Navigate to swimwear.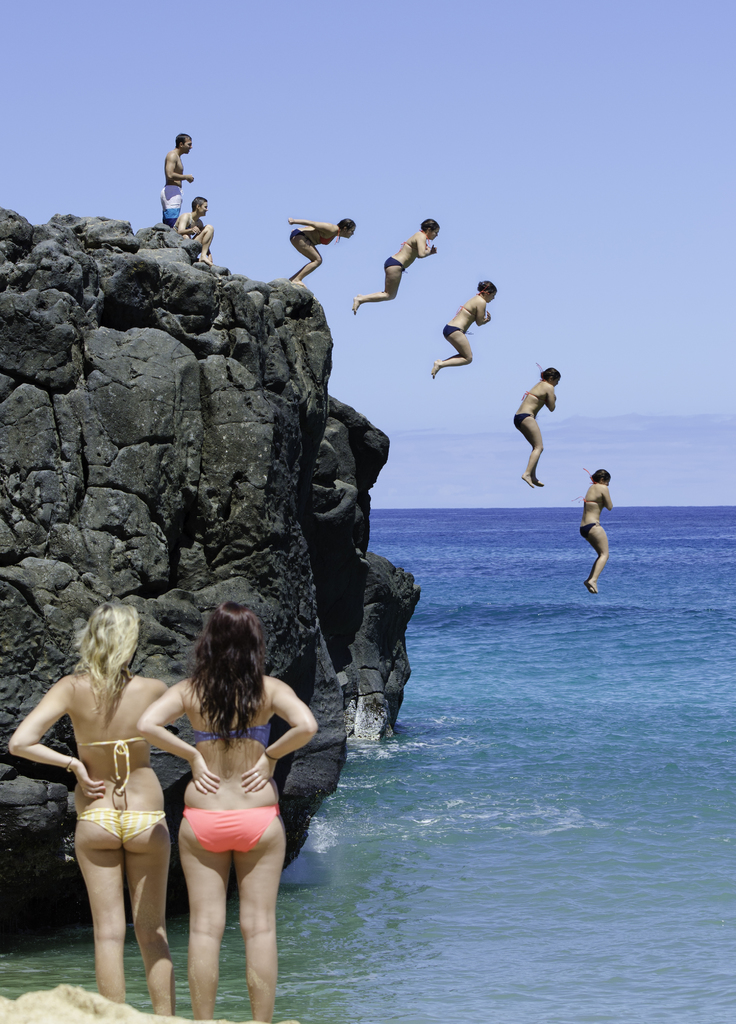
Navigation target: {"left": 513, "top": 412, "right": 531, "bottom": 426}.
